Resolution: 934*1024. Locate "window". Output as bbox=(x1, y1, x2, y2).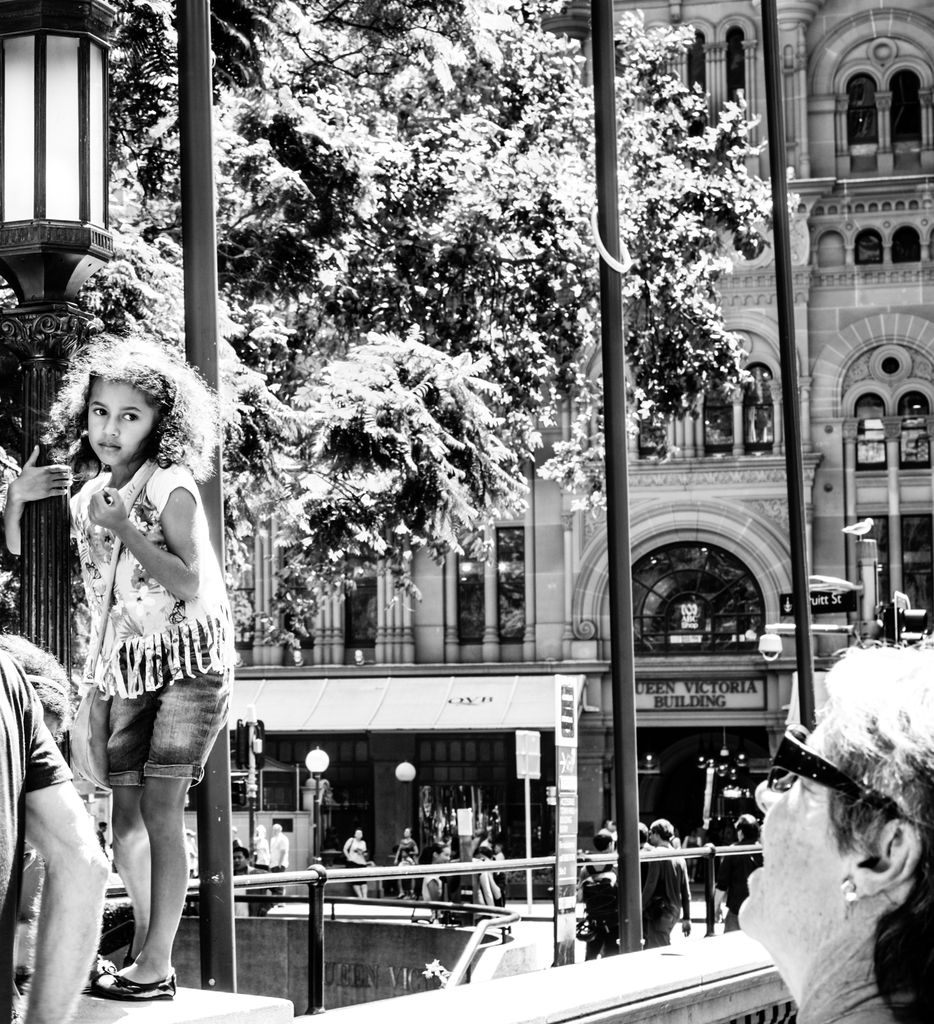
bbox=(494, 525, 533, 643).
